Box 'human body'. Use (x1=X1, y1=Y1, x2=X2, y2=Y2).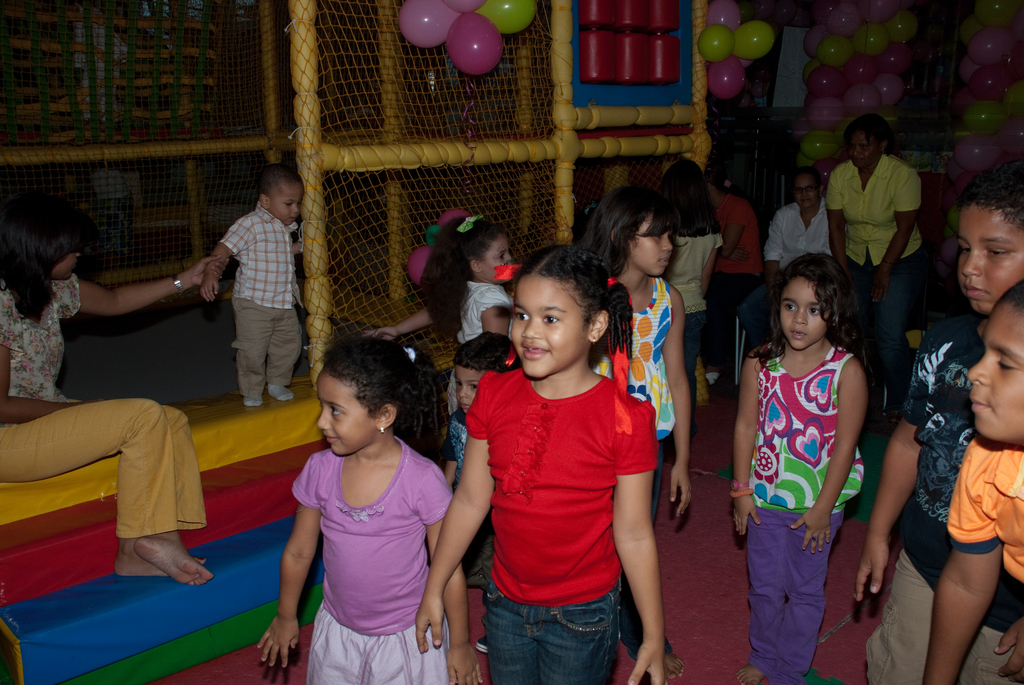
(x1=0, y1=213, x2=209, y2=580).
